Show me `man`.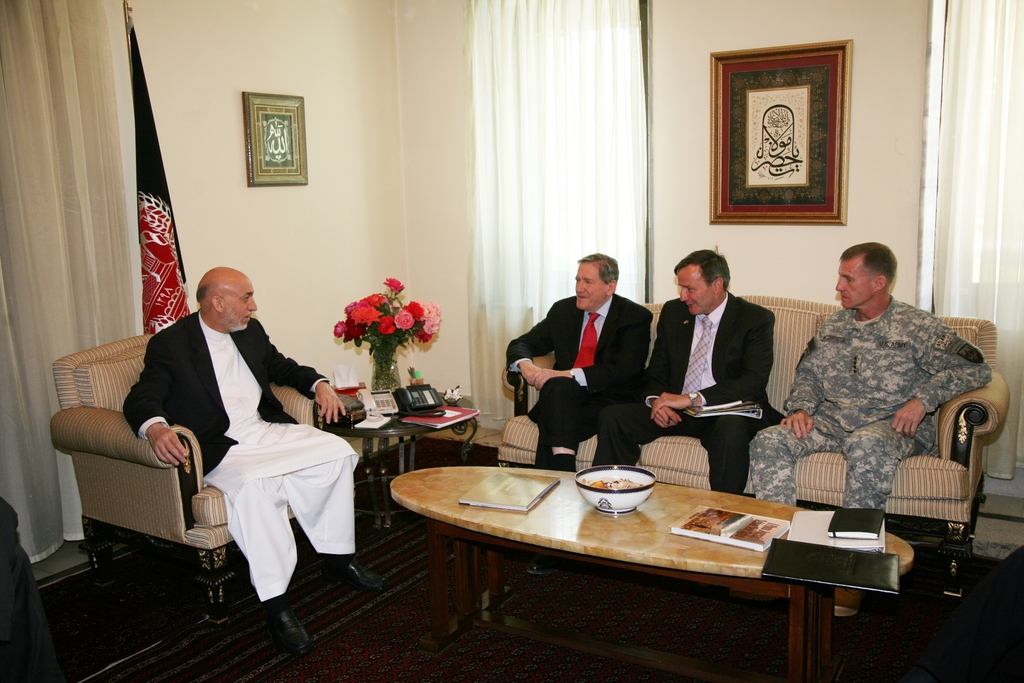
`man` is here: (747, 242, 993, 619).
